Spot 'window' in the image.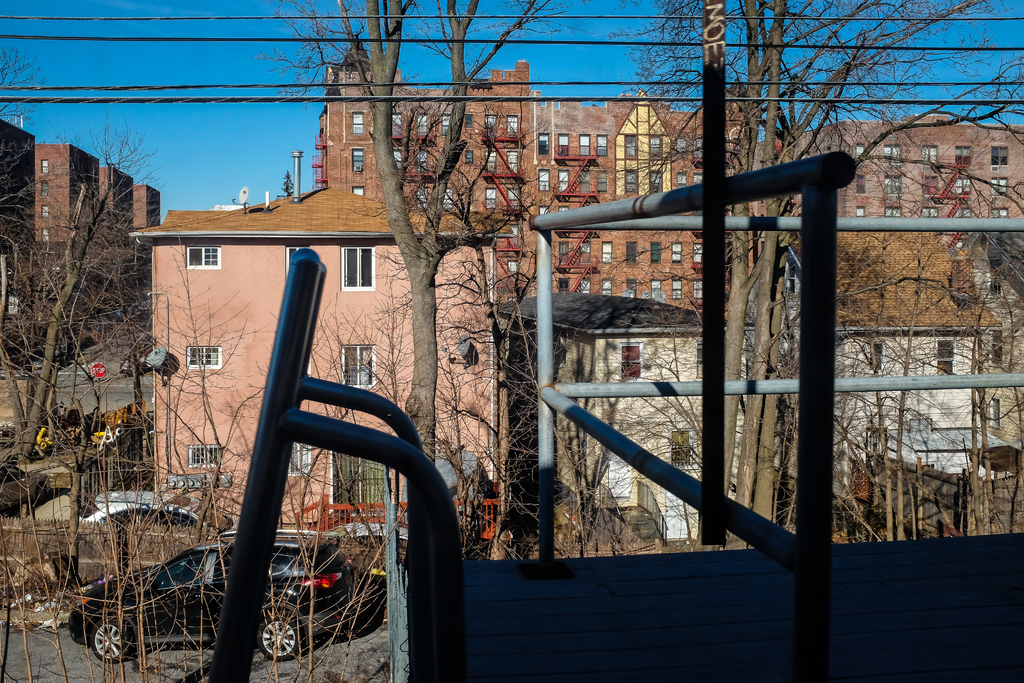
'window' found at (932, 338, 955, 378).
